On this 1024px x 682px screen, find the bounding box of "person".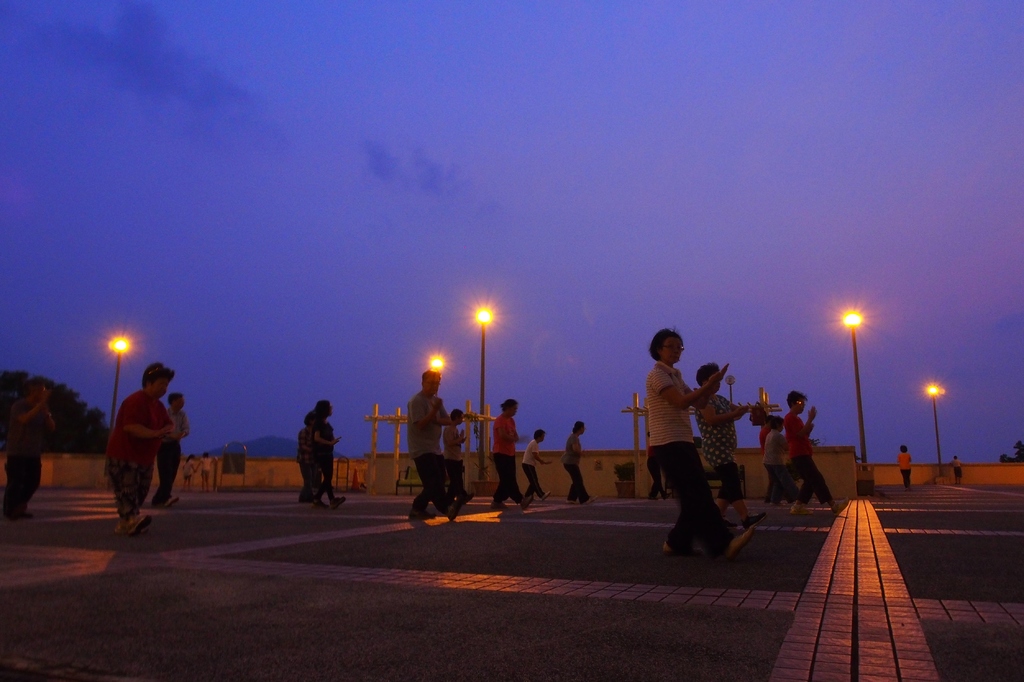
Bounding box: [764, 413, 792, 514].
